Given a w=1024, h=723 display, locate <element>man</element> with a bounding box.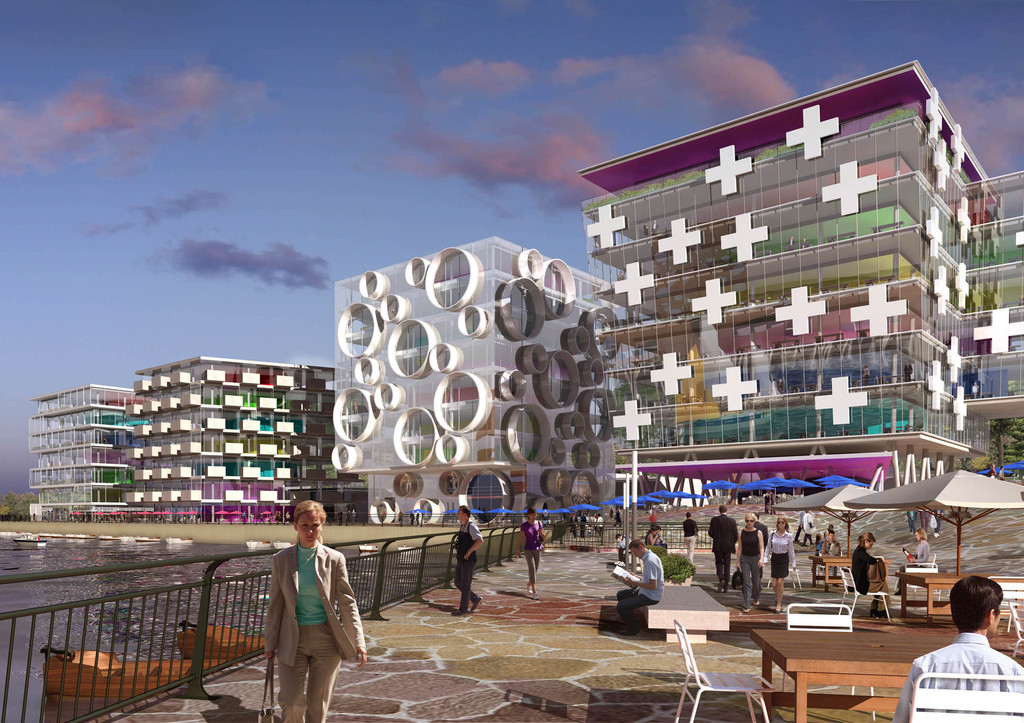
Located: (579,511,593,539).
